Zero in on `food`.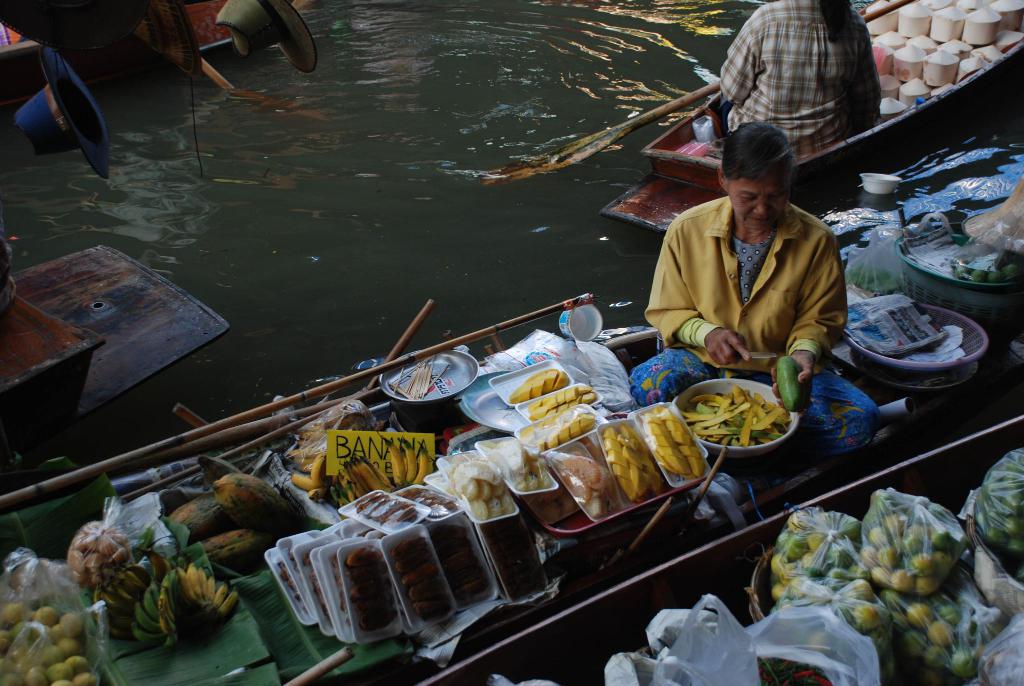
Zeroed in: pyautogui.locateOnScreen(554, 437, 624, 512).
